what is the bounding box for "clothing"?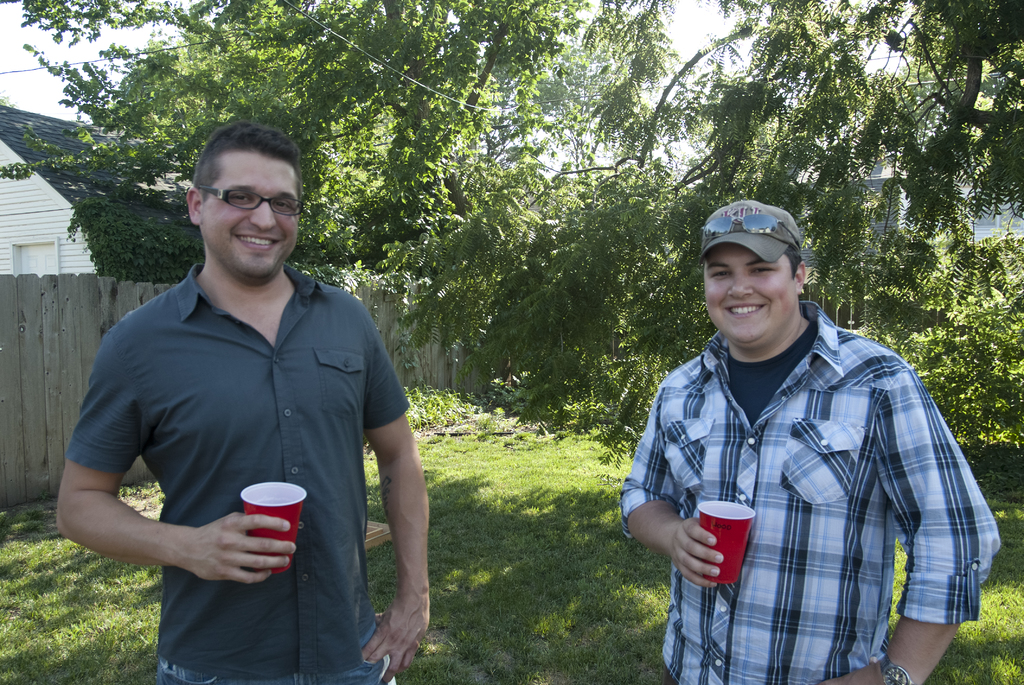
Rect(61, 252, 412, 684).
